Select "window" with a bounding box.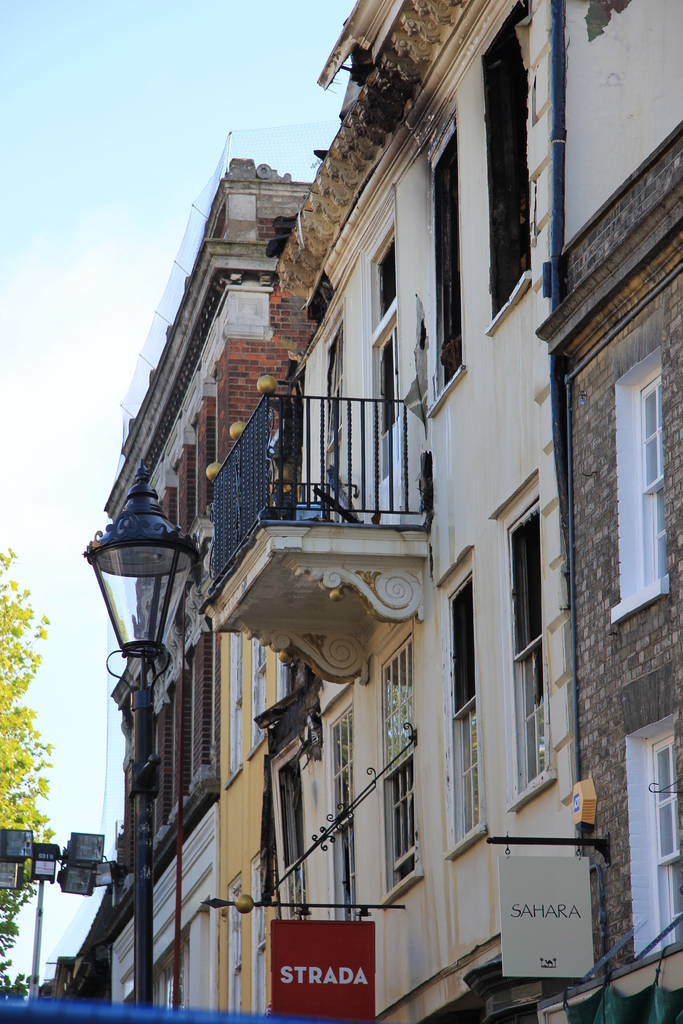
(left=387, top=640, right=424, bottom=892).
